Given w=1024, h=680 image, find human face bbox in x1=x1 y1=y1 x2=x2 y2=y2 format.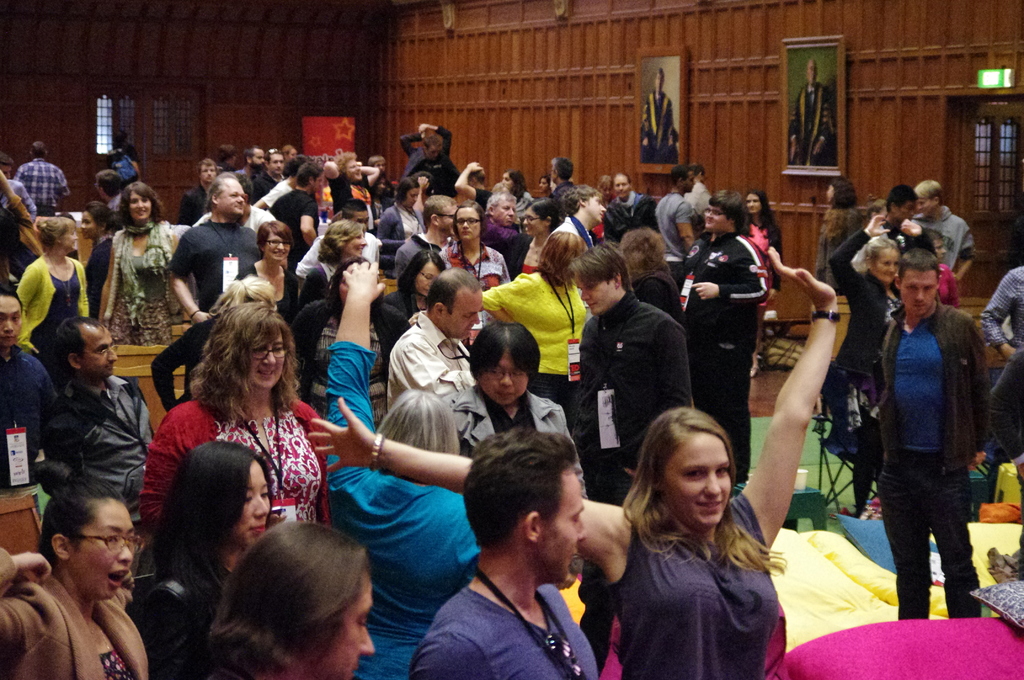
x1=241 y1=332 x2=286 y2=391.
